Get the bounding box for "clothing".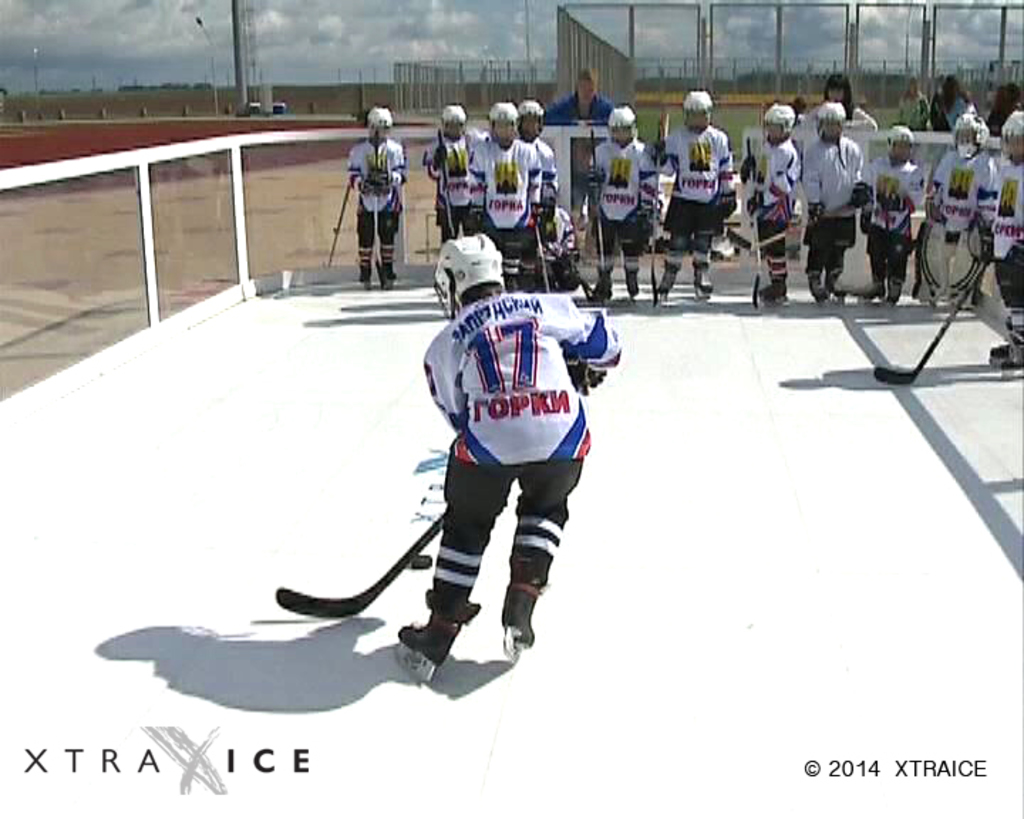
bbox=(852, 148, 927, 239).
